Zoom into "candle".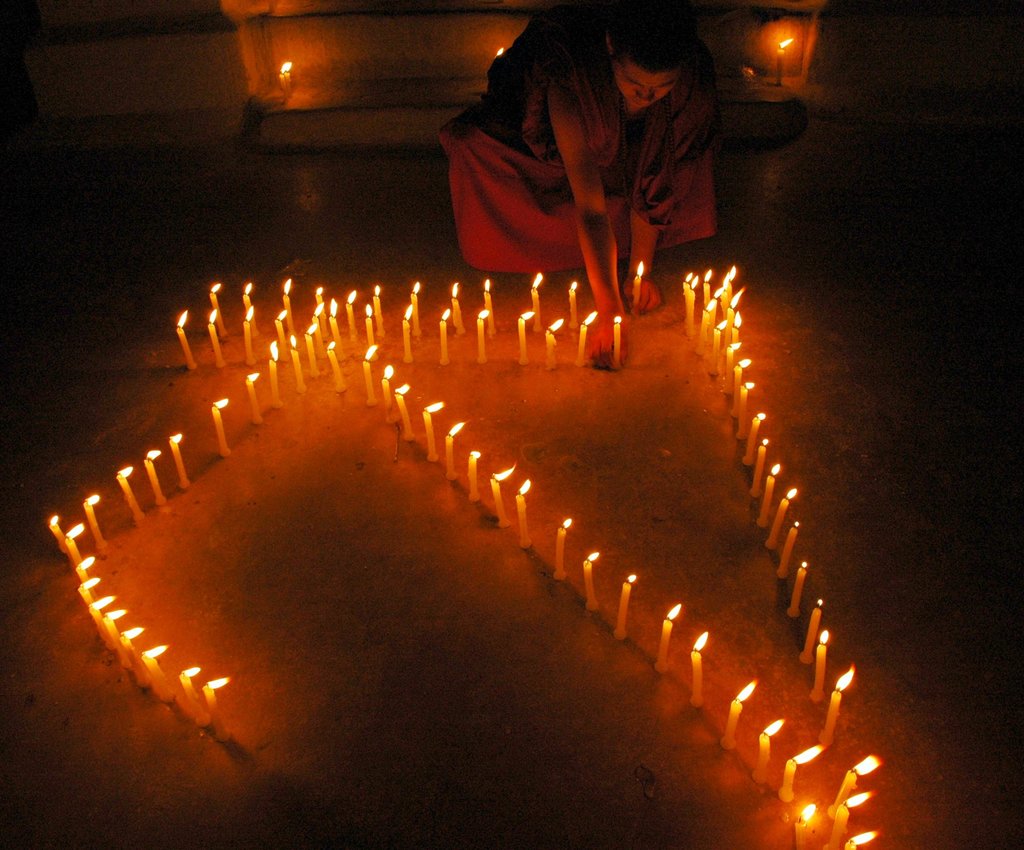
Zoom target: 797 805 815 849.
